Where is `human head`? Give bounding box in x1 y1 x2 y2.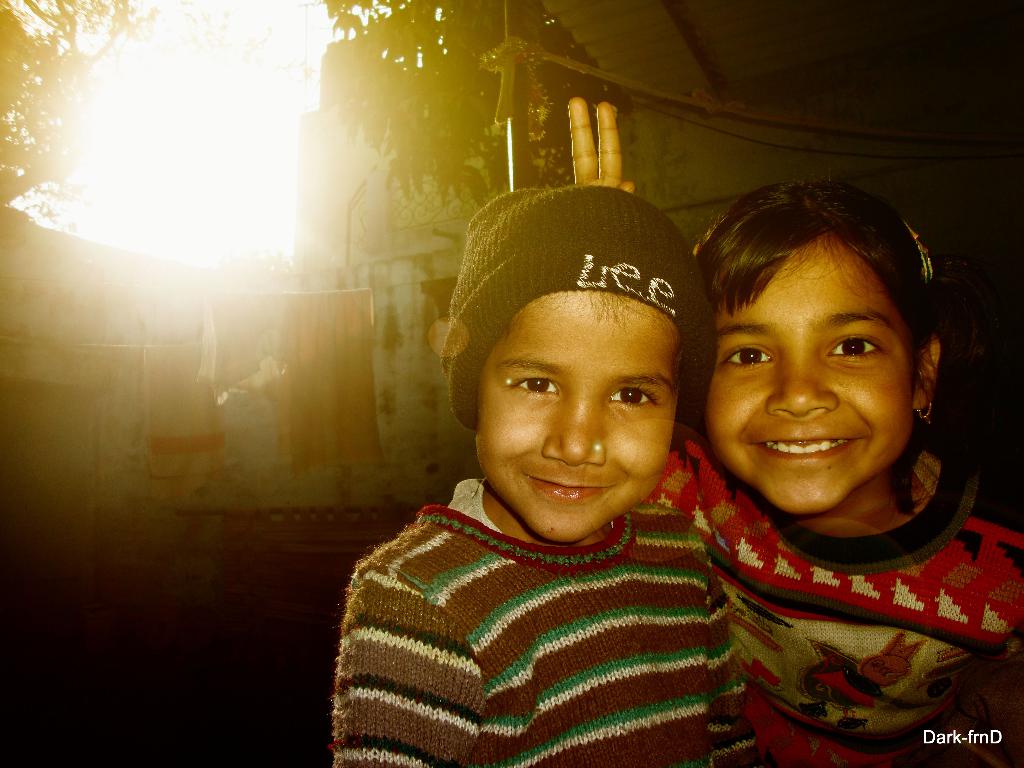
682 179 988 575.
